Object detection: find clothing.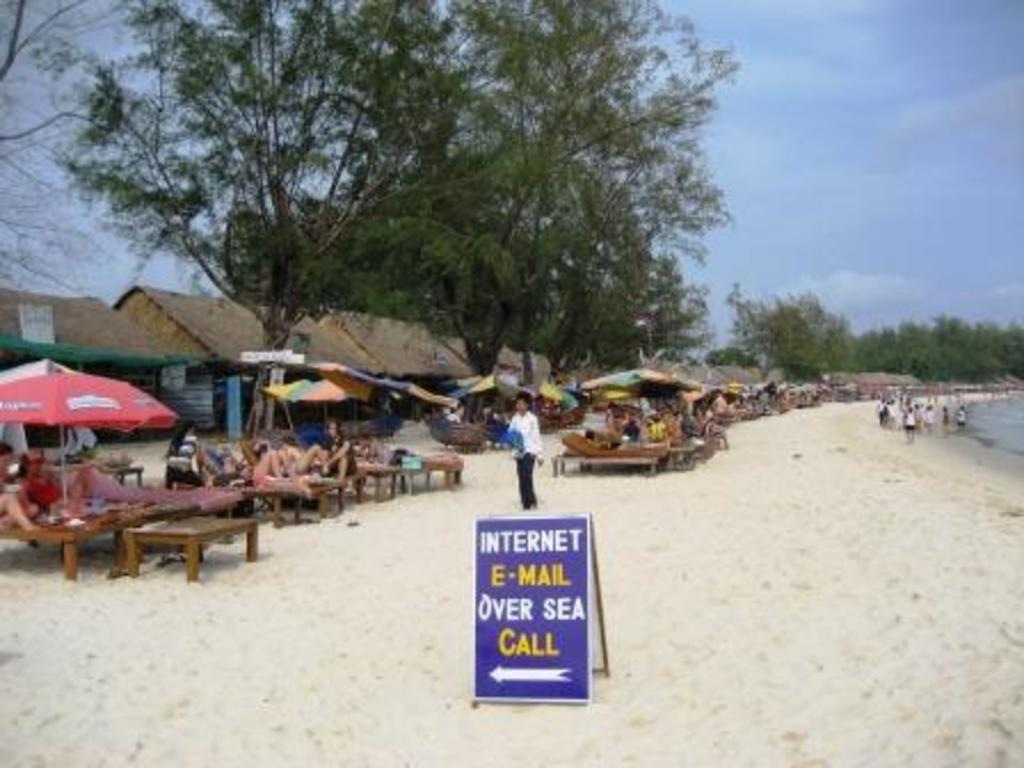
x1=318, y1=439, x2=354, y2=473.
